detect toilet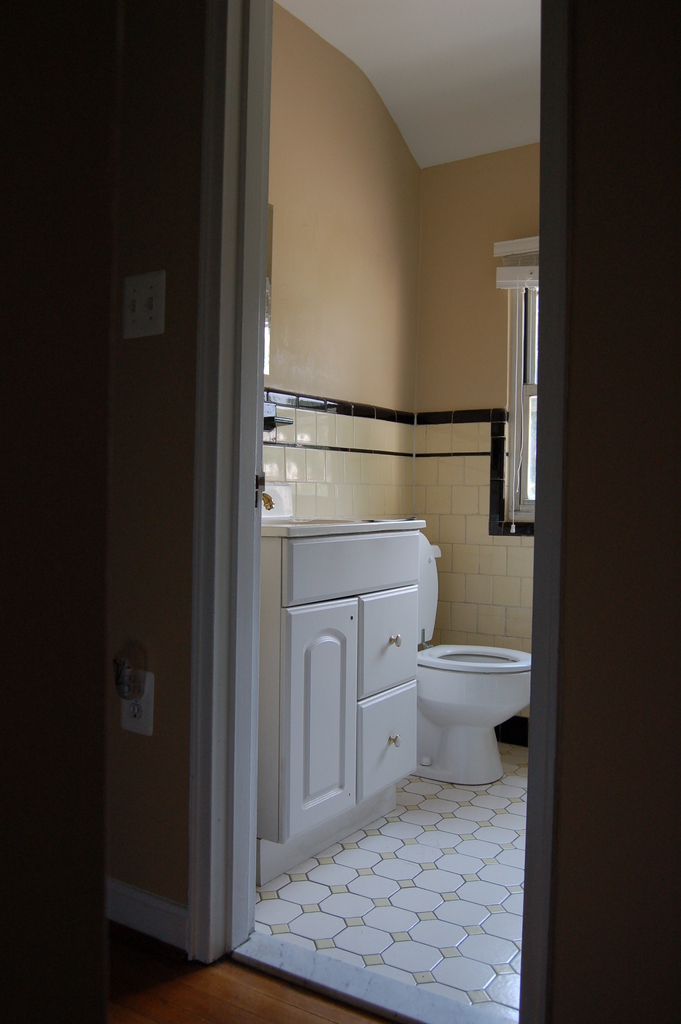
{"left": 402, "top": 637, "right": 544, "bottom": 792}
